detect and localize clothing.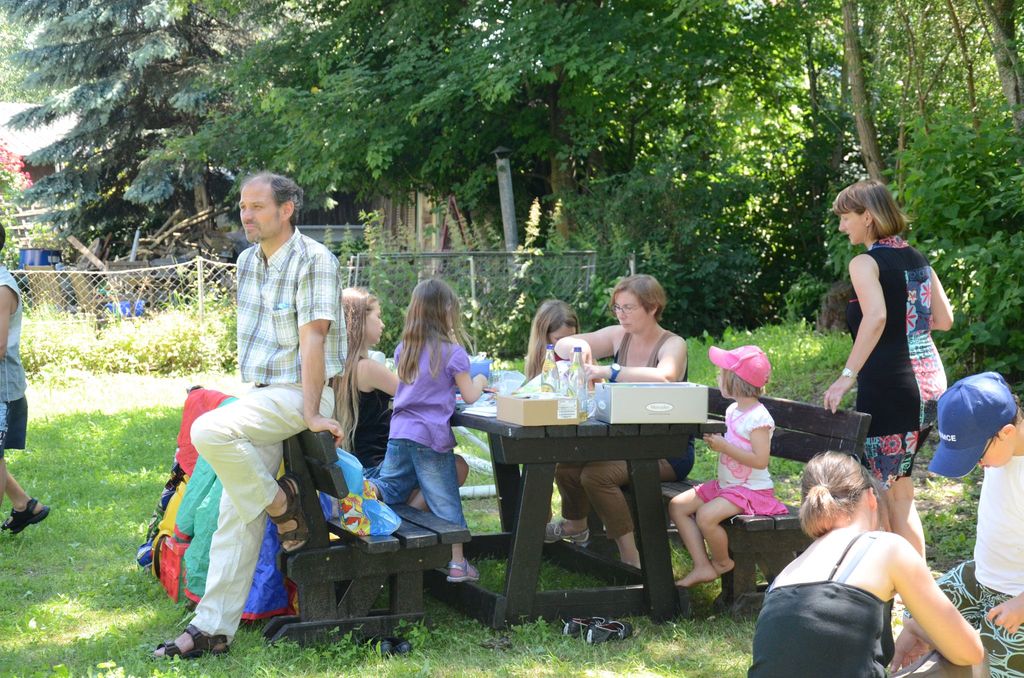
Localized at Rect(371, 330, 481, 546).
